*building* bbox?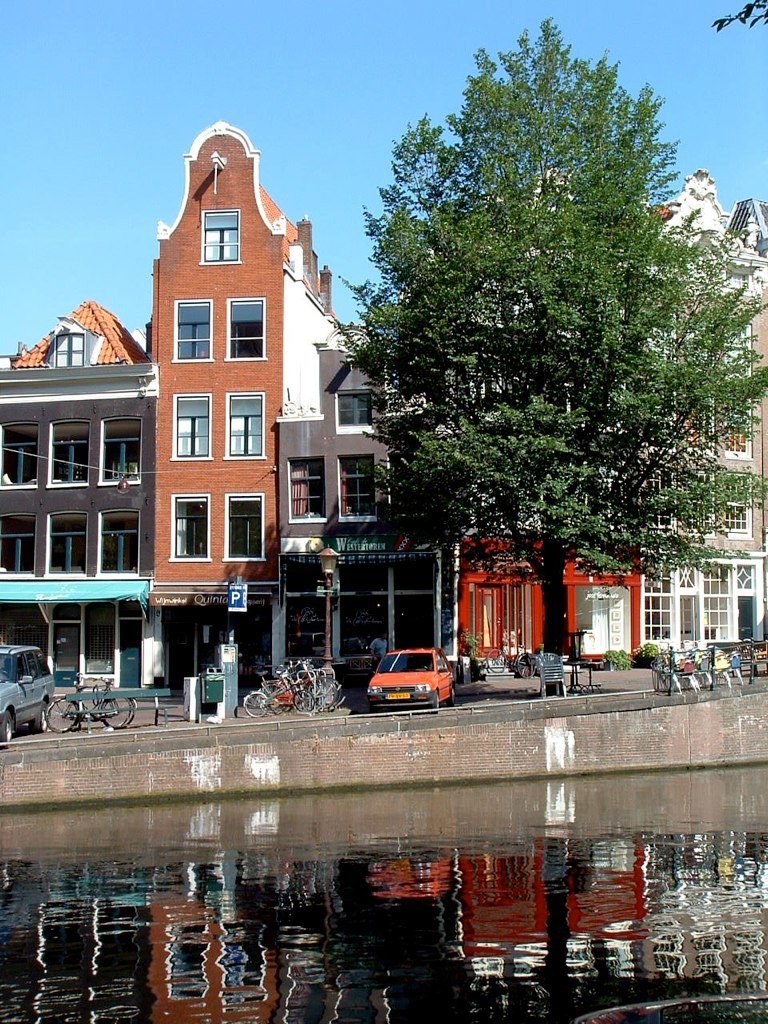
left=144, top=116, right=343, bottom=674
